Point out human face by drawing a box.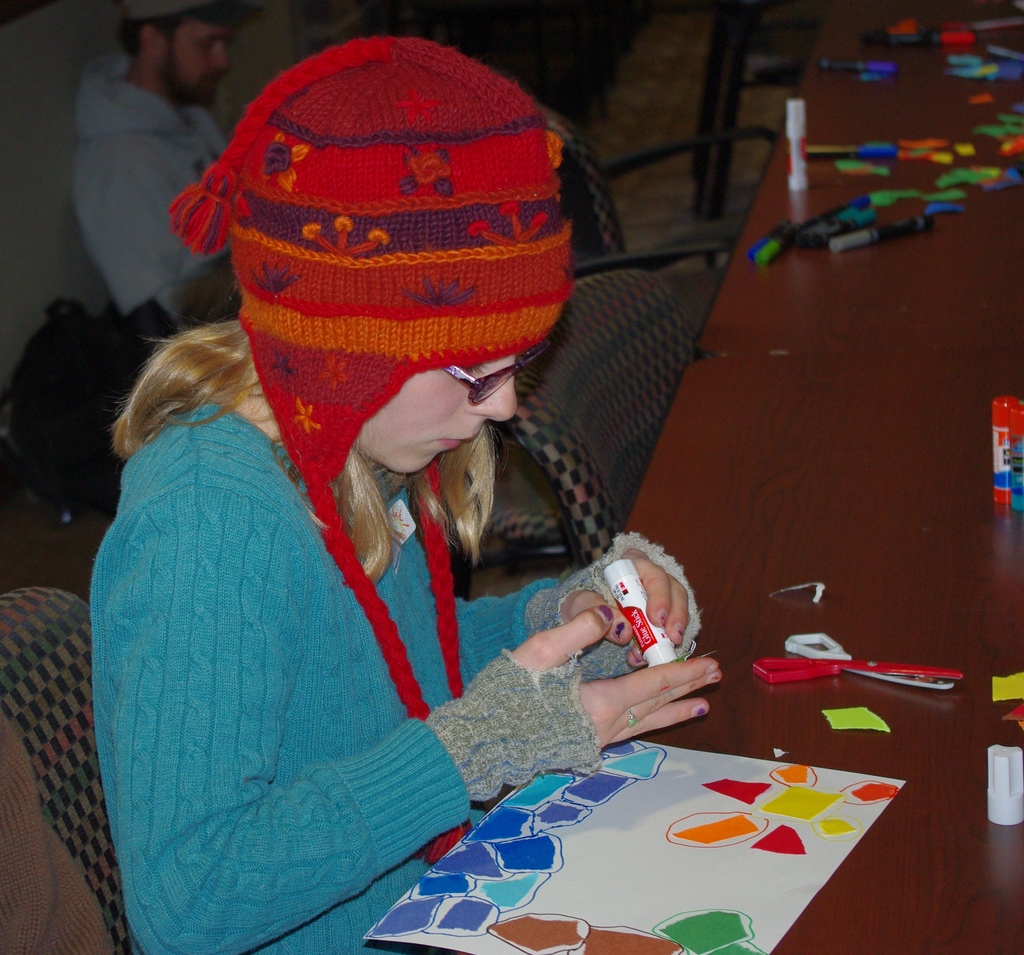
173/21/225/98.
